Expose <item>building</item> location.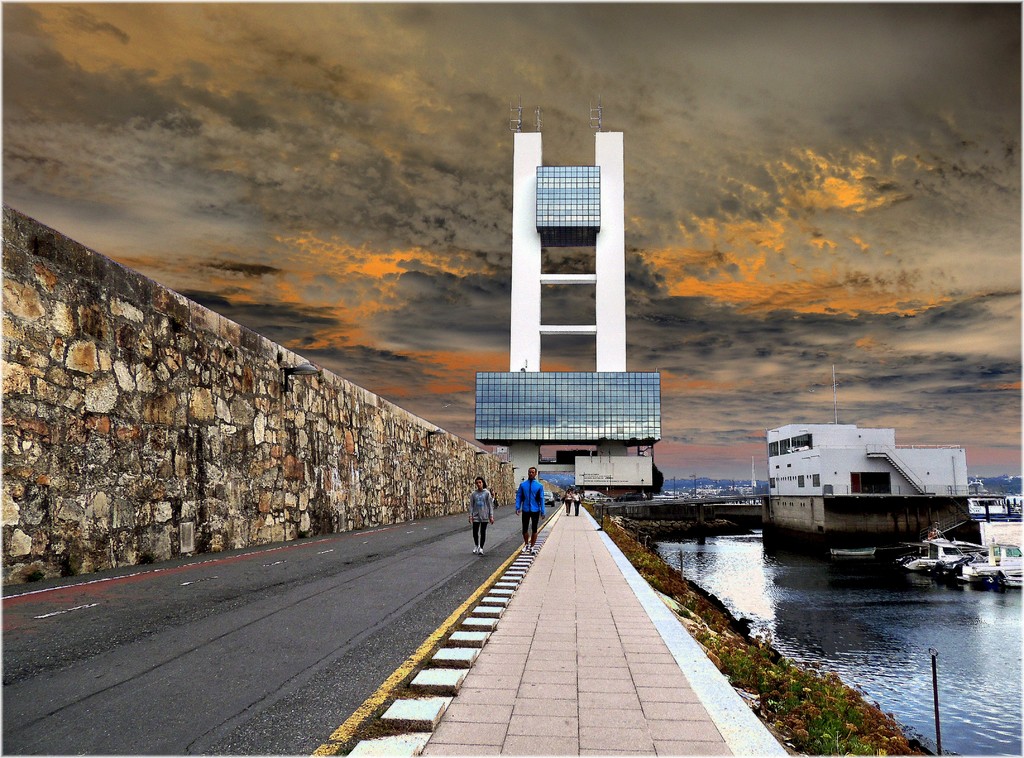
Exposed at left=476, top=92, right=660, bottom=494.
